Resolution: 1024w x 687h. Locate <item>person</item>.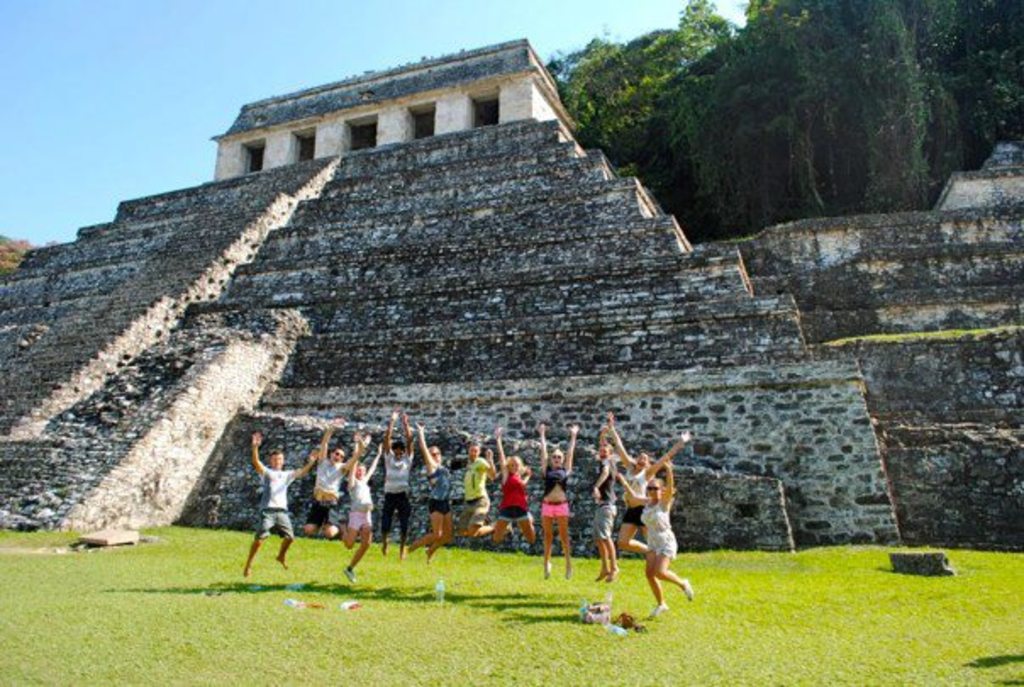
[612,453,697,621].
